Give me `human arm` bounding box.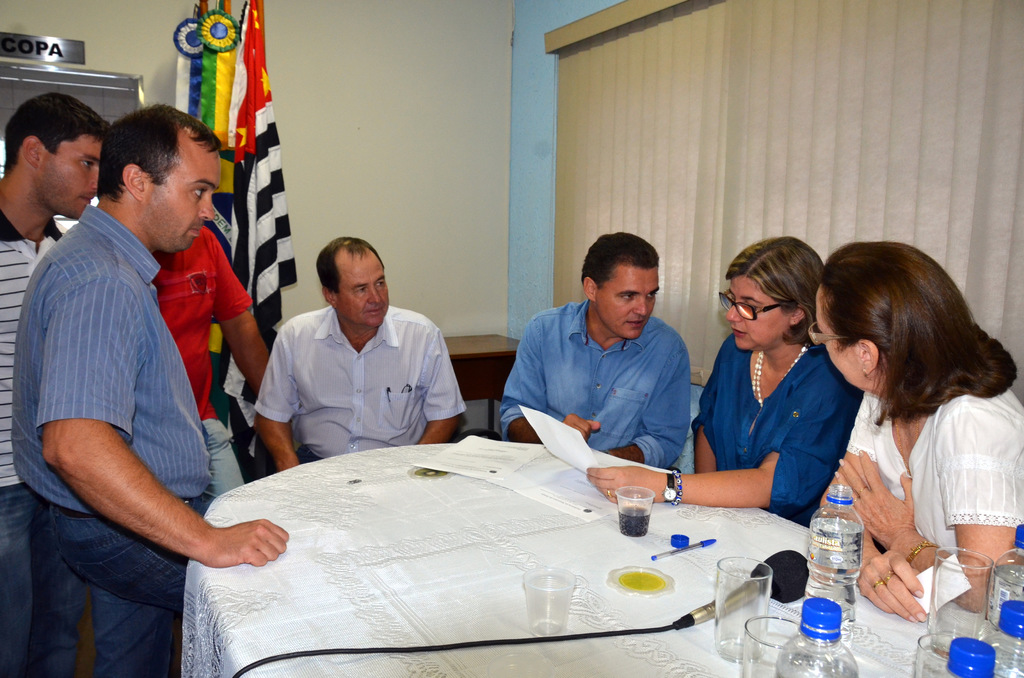
pyautogui.locateOnScreen(826, 399, 1023, 617).
